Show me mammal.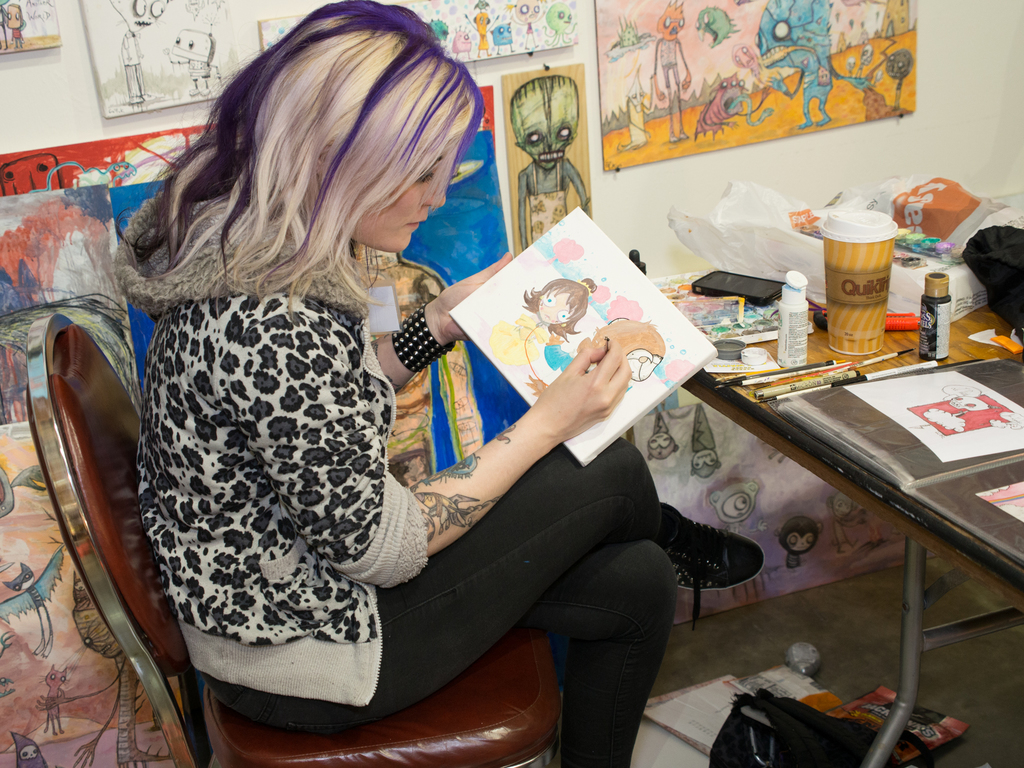
mammal is here: (483, 276, 593, 371).
